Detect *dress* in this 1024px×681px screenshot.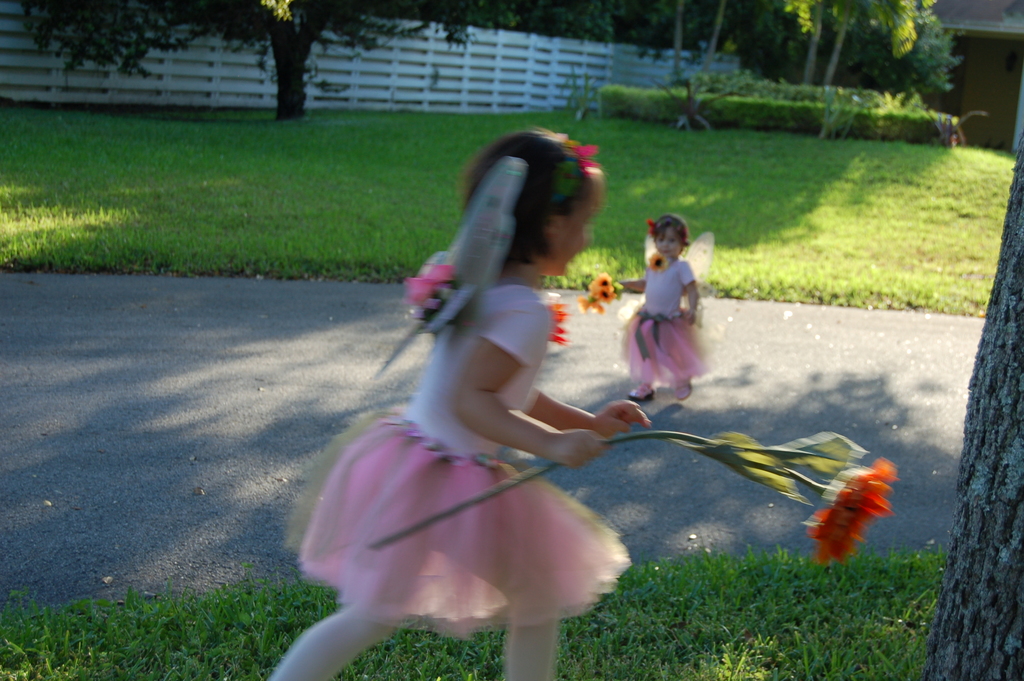
Detection: 619 259 705 386.
